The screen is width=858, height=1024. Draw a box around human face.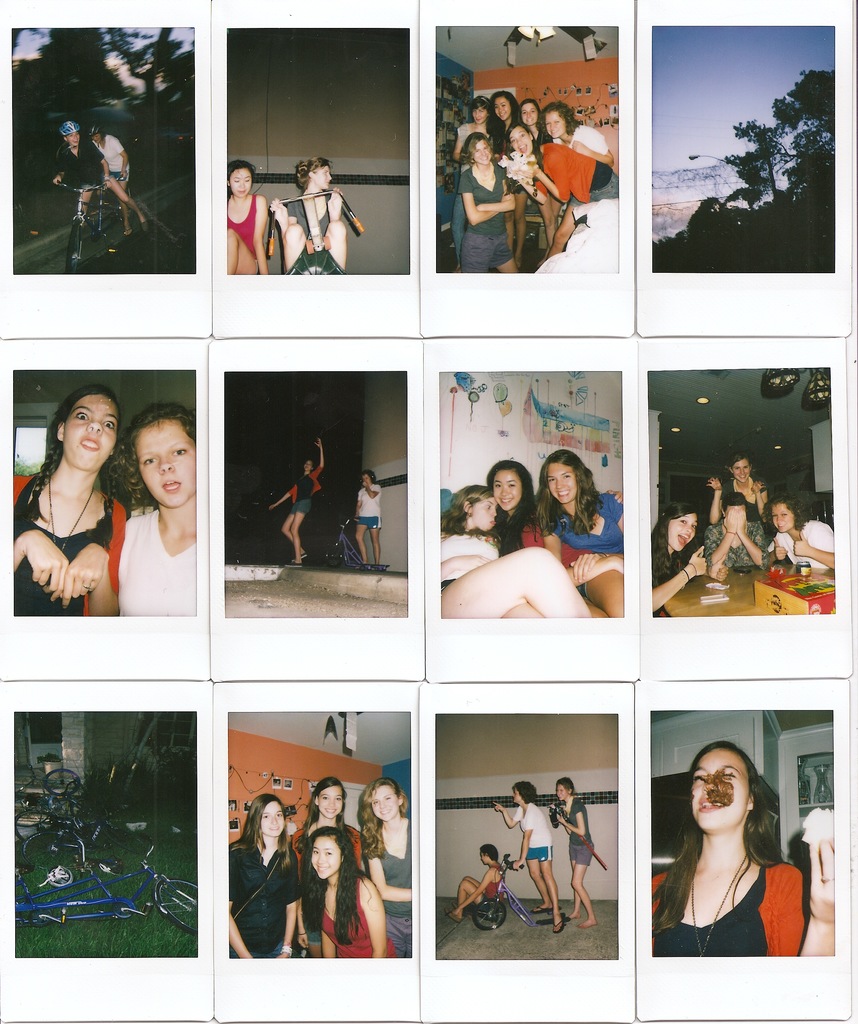
rect(730, 458, 750, 481).
